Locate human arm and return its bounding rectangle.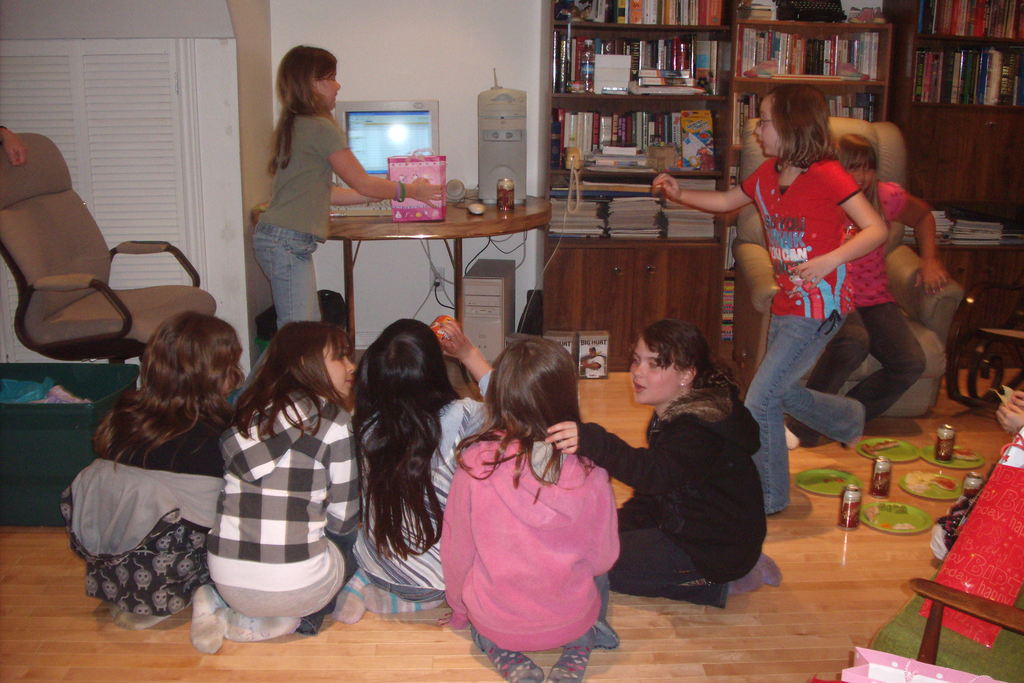
BBox(326, 115, 458, 215).
